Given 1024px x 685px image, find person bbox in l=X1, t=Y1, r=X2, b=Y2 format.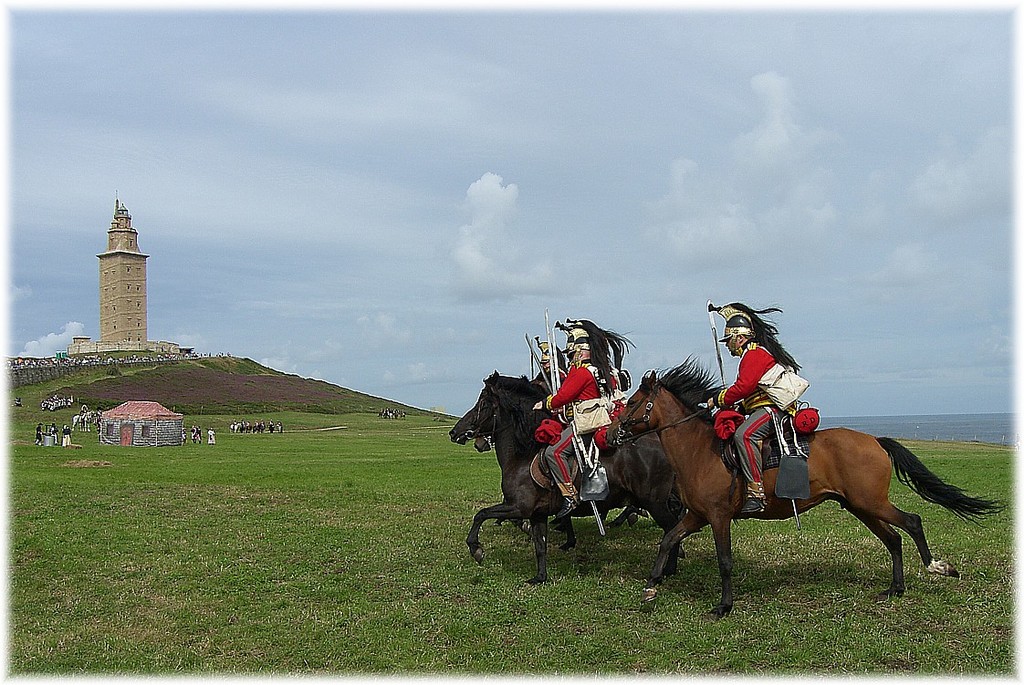
l=58, t=422, r=73, b=449.
